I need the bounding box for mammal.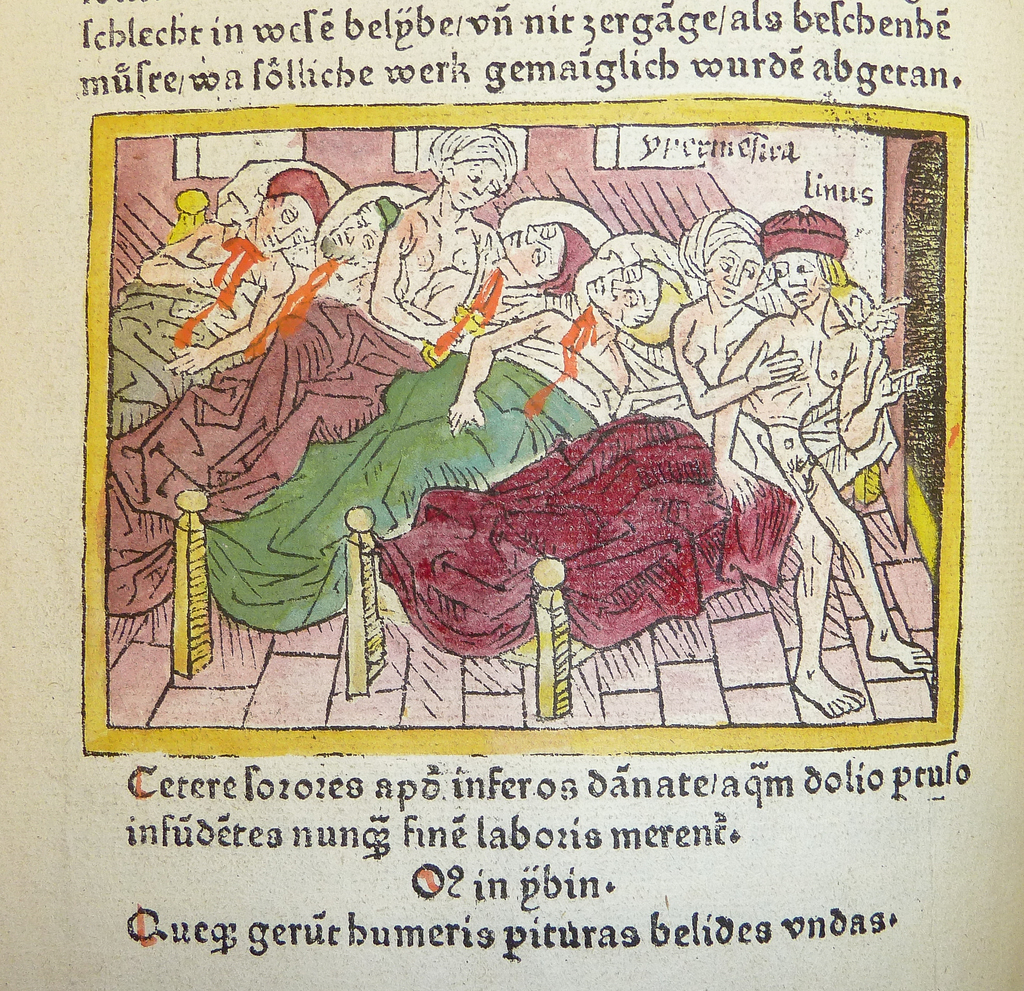
Here it is: {"x1": 136, "y1": 166, "x2": 330, "y2": 373}.
